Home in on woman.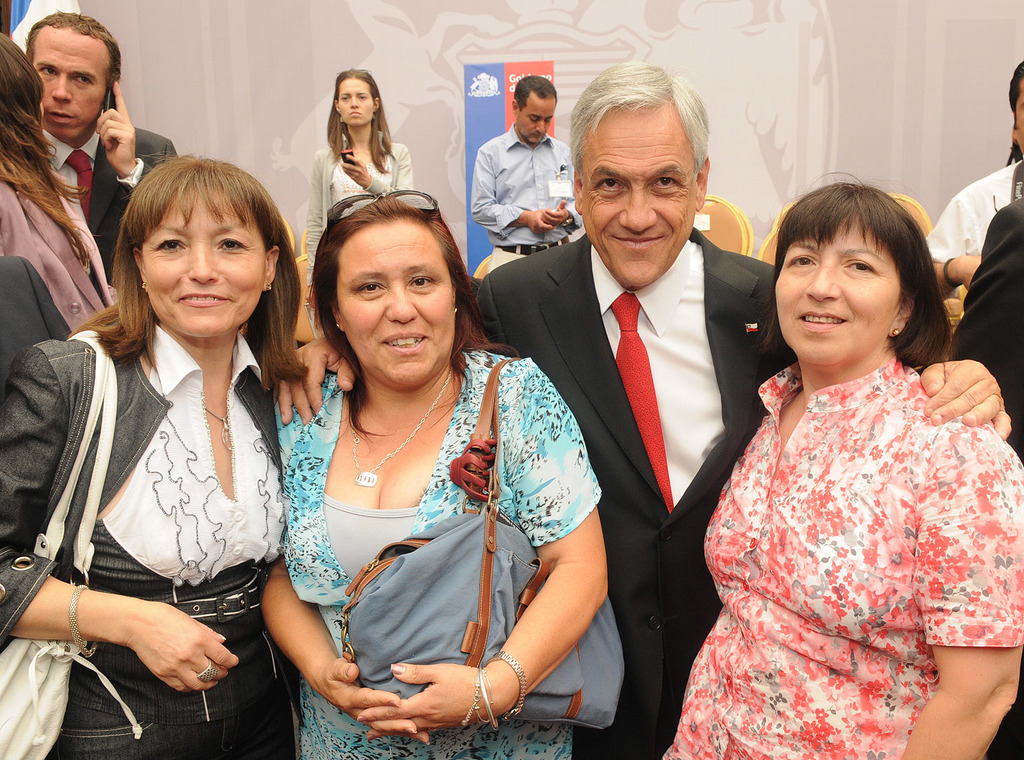
Homed in at <region>0, 29, 122, 343</region>.
